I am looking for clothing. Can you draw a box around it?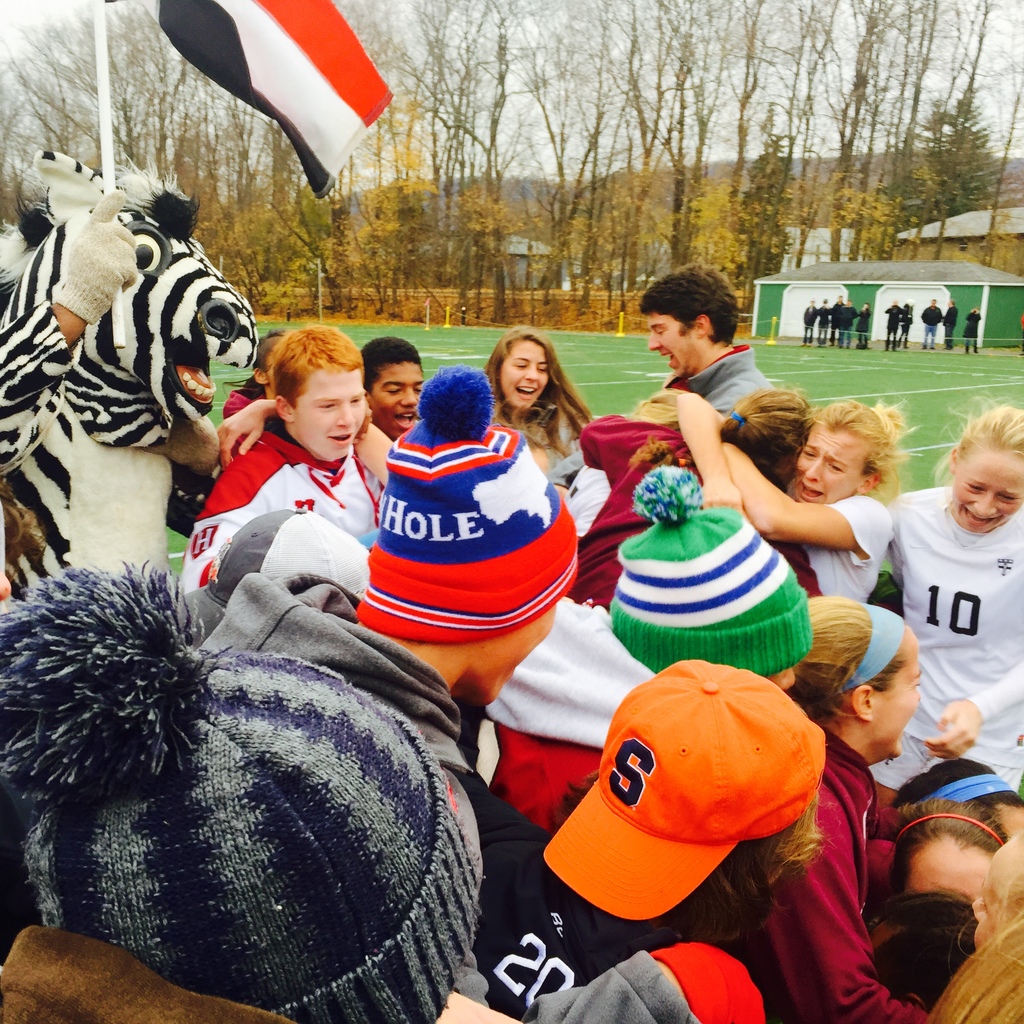
Sure, the bounding box is x1=862 y1=480 x2=1023 y2=792.
